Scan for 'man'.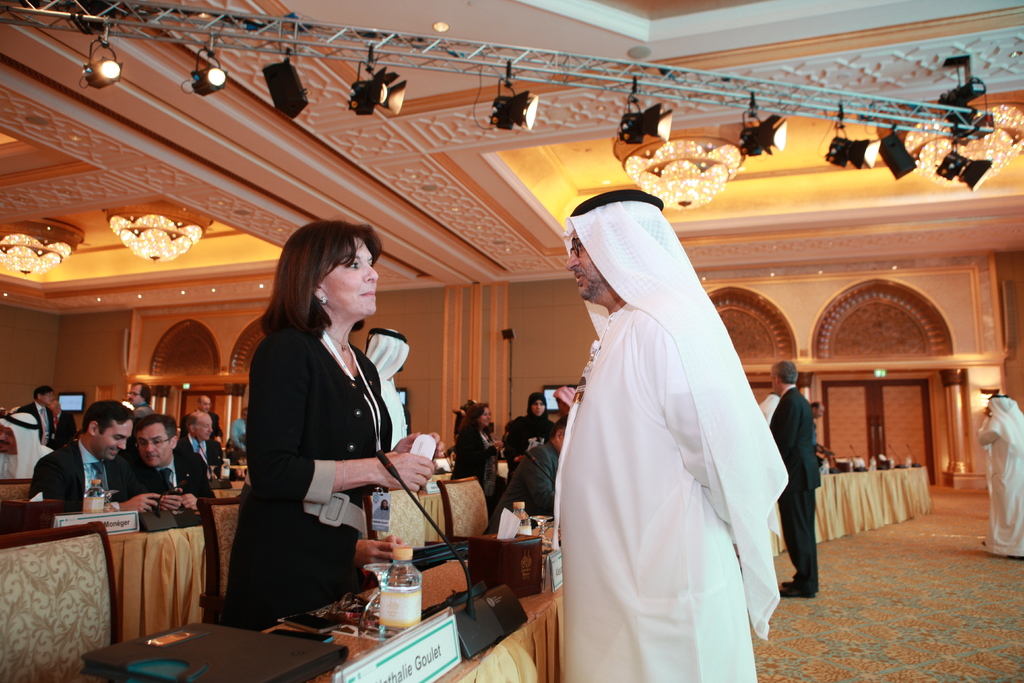
Scan result: [544, 185, 795, 682].
